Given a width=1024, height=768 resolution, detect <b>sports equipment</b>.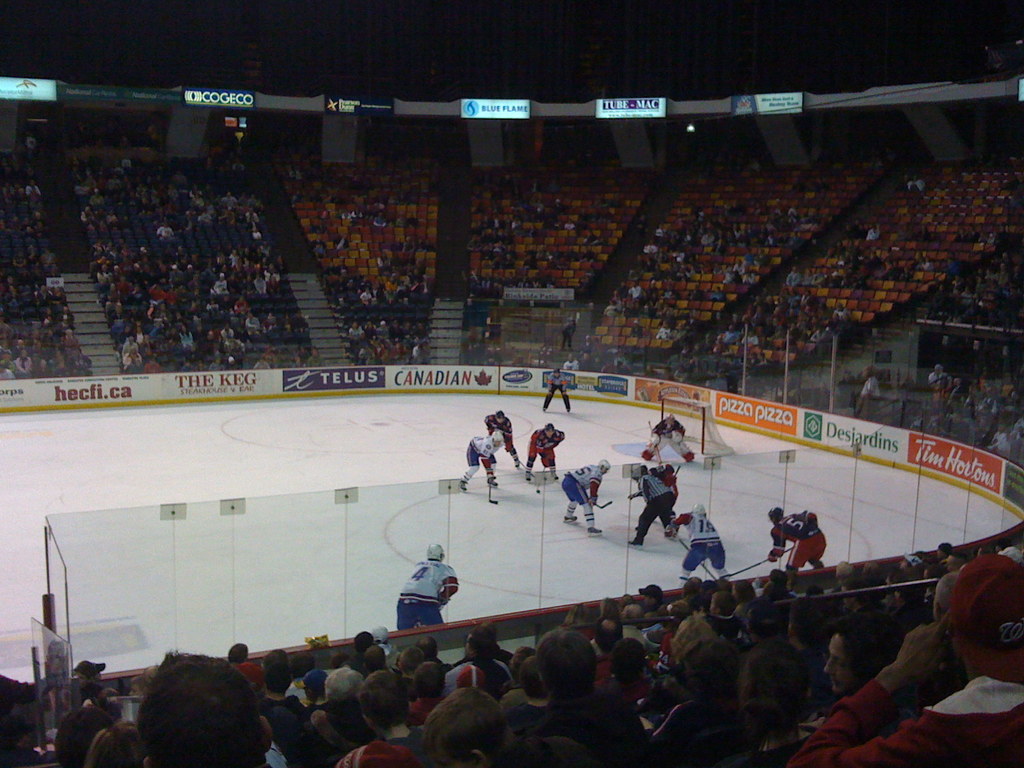
crop(657, 398, 732, 450).
